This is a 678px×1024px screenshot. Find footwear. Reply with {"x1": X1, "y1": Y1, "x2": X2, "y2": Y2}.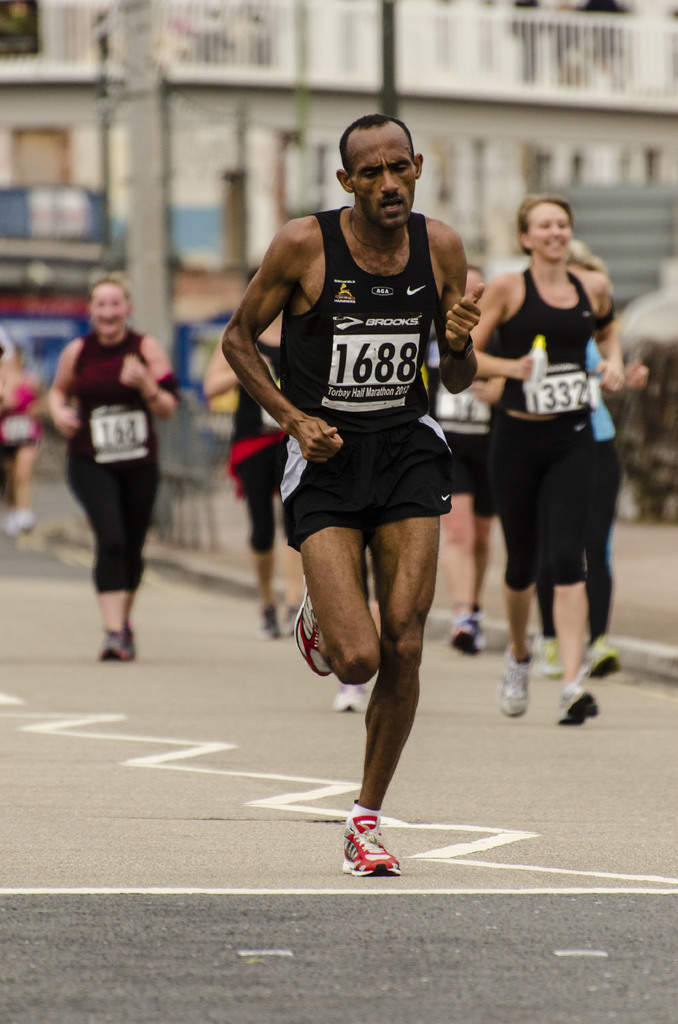
{"x1": 447, "y1": 618, "x2": 485, "y2": 653}.
